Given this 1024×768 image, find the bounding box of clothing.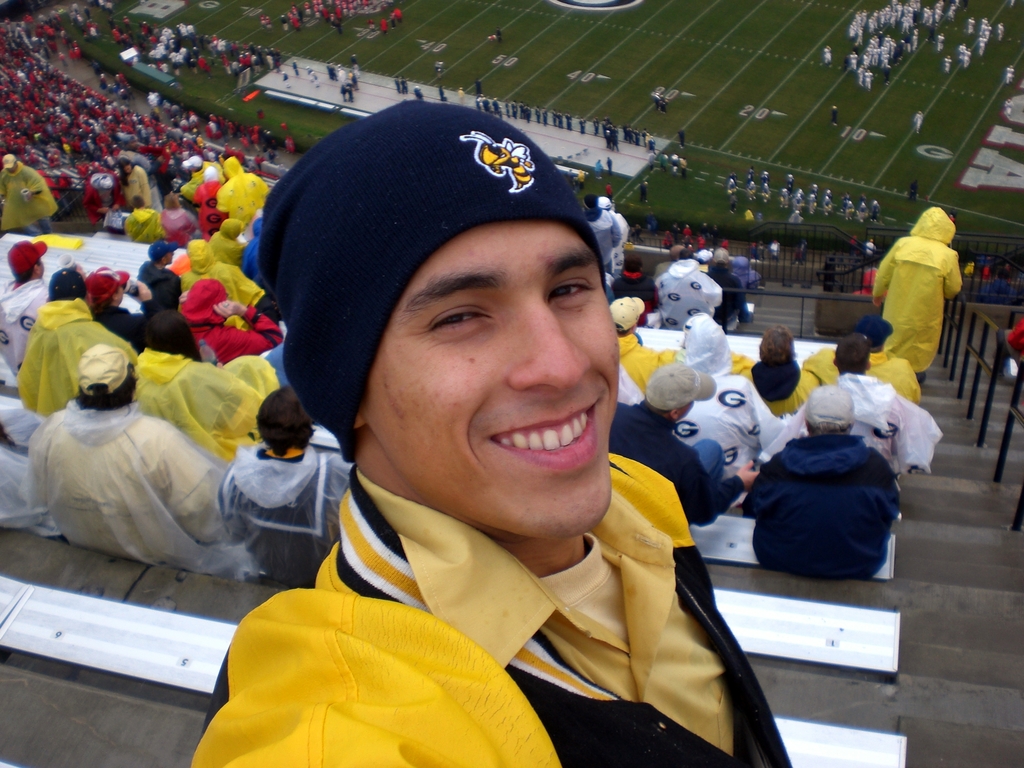
<box>434,64,442,72</box>.
